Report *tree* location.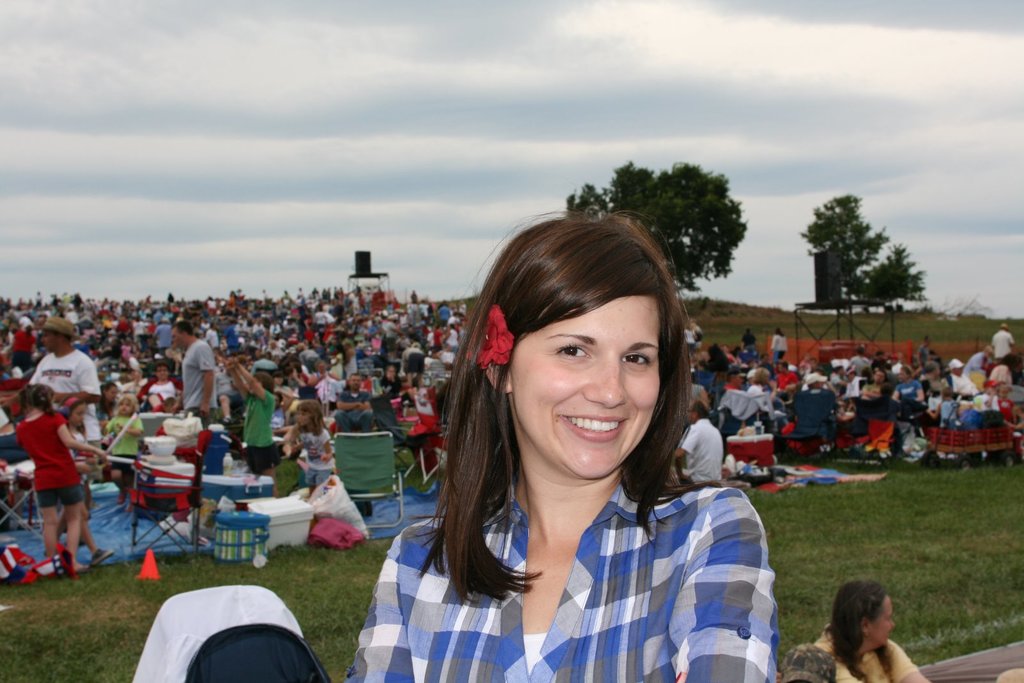
Report: pyautogui.locateOnScreen(797, 191, 934, 312).
